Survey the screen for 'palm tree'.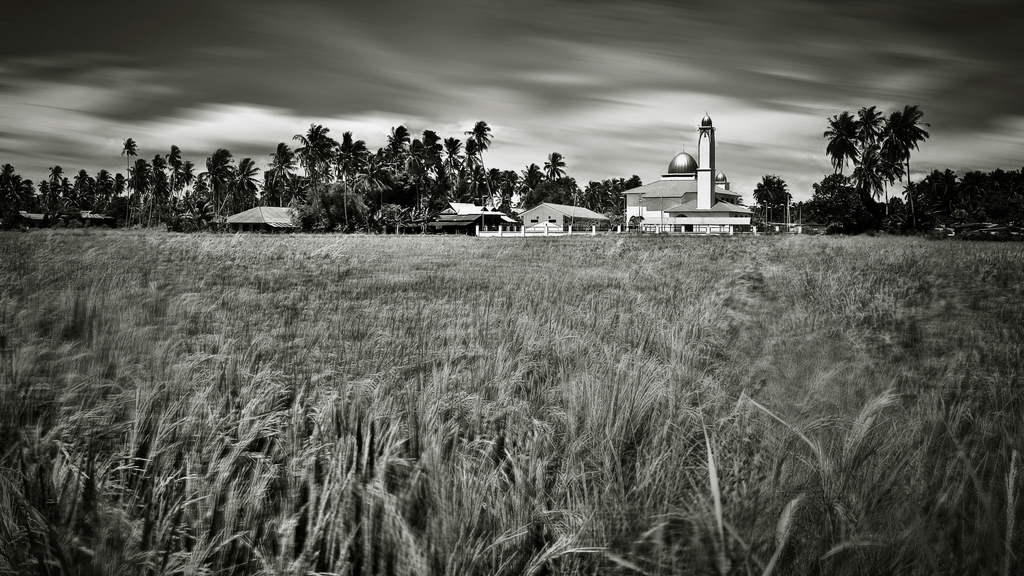
Survey found: 470/124/484/195.
